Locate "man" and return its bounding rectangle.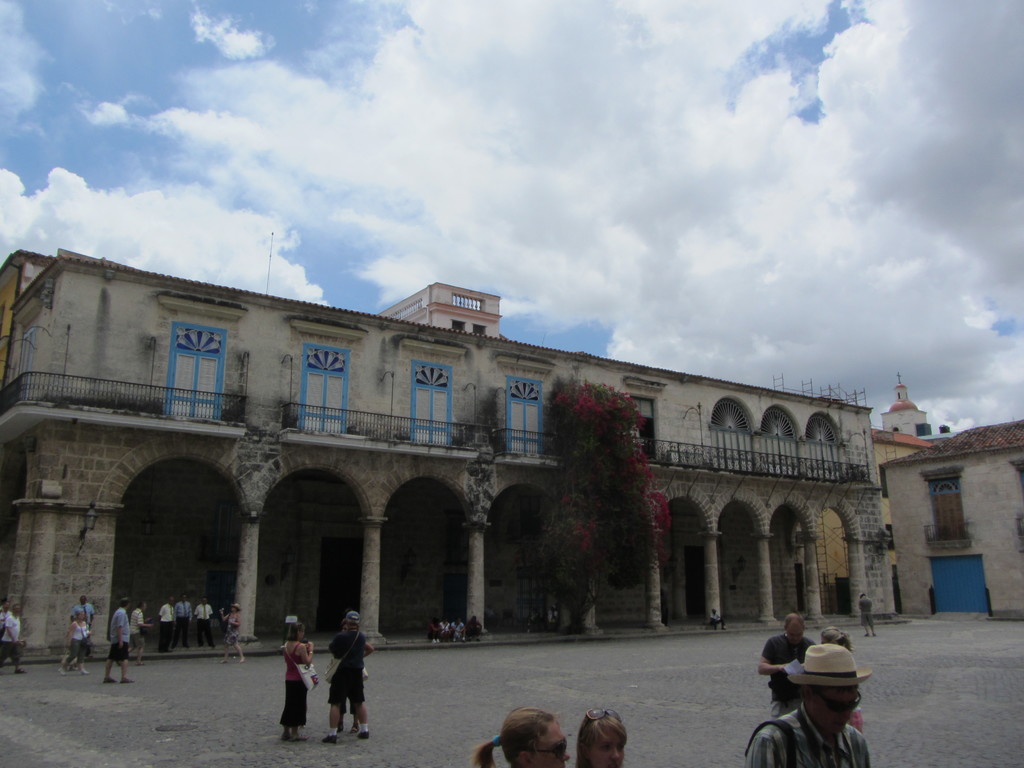
162,596,177,653.
